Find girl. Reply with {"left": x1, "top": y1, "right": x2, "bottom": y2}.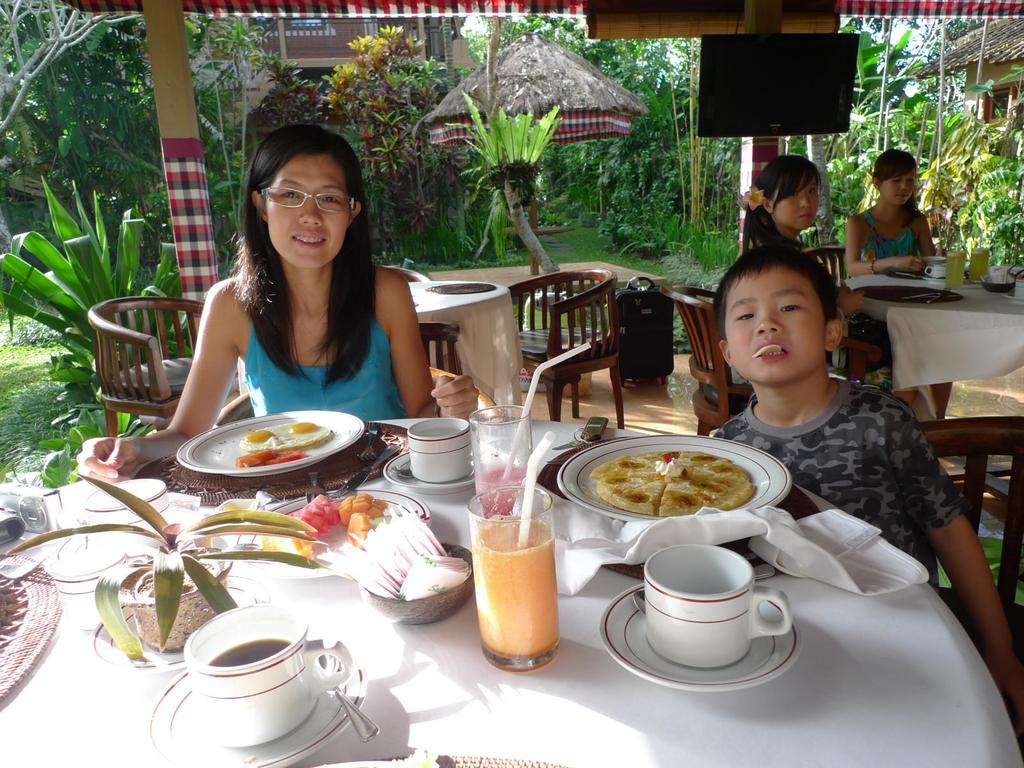
{"left": 842, "top": 150, "right": 955, "bottom": 423}.
